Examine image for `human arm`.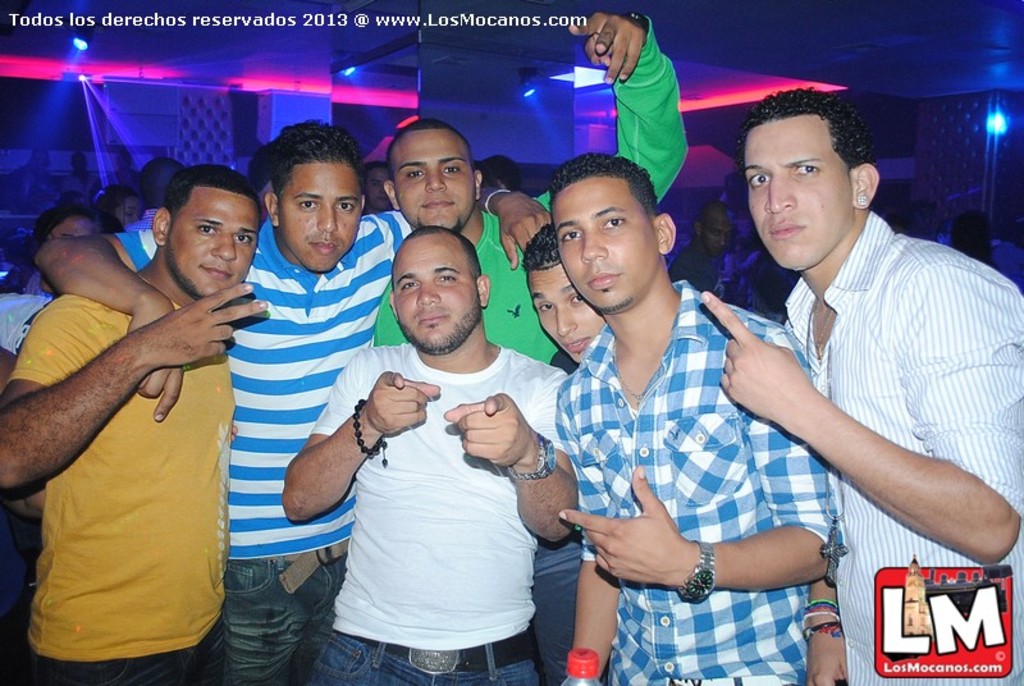
Examination result: region(275, 342, 443, 525).
